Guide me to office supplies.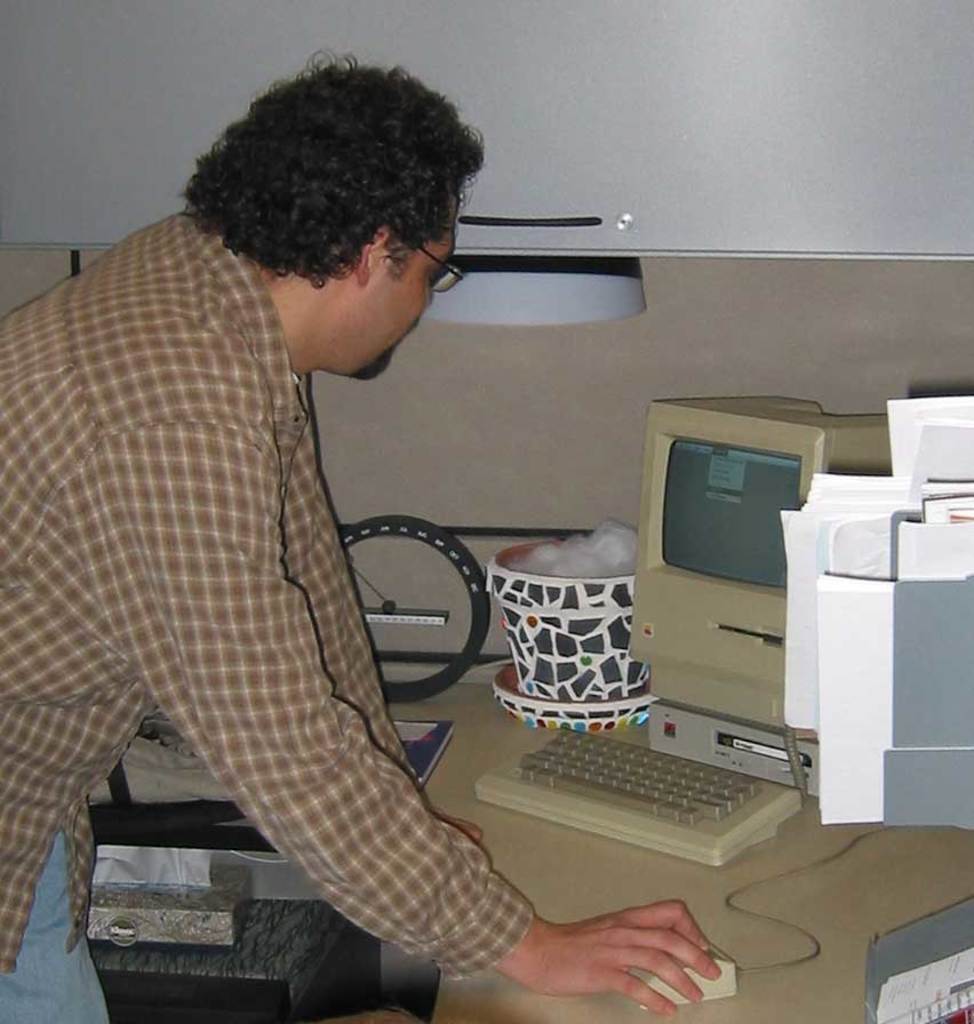
Guidance: bbox=(484, 715, 821, 866).
